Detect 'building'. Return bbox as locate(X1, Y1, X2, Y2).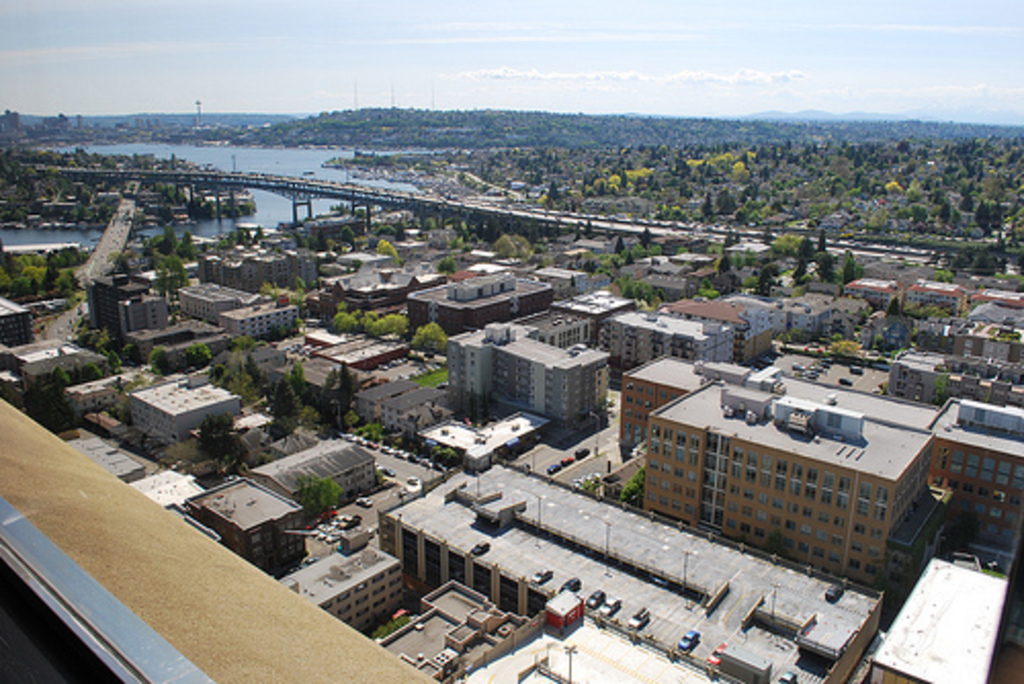
locate(0, 293, 31, 346).
